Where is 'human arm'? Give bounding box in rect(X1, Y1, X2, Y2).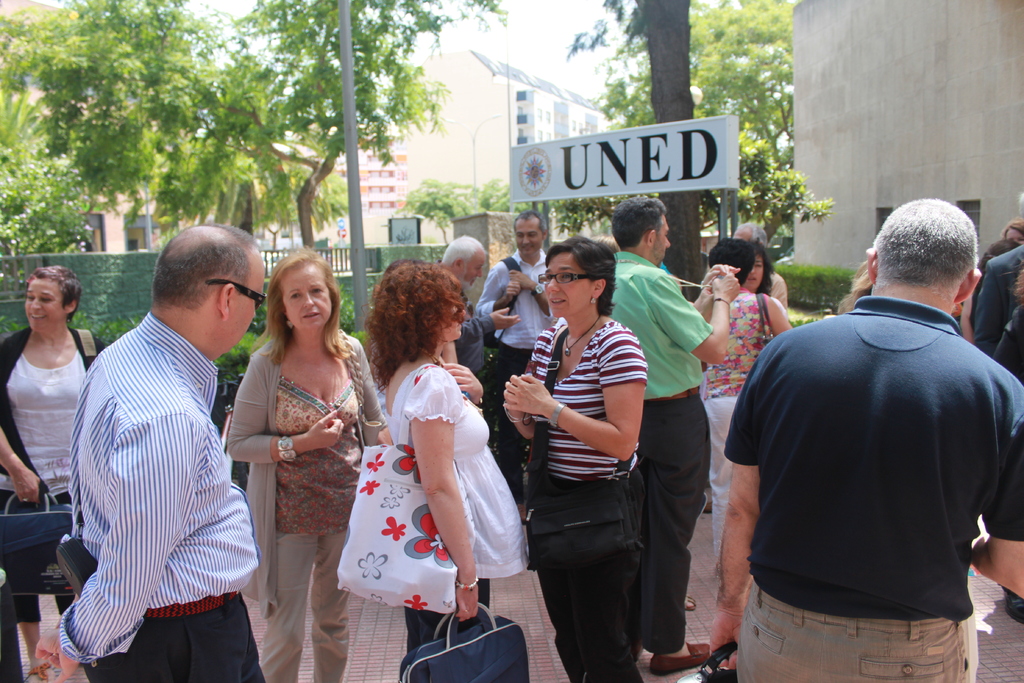
rect(0, 336, 43, 506).
